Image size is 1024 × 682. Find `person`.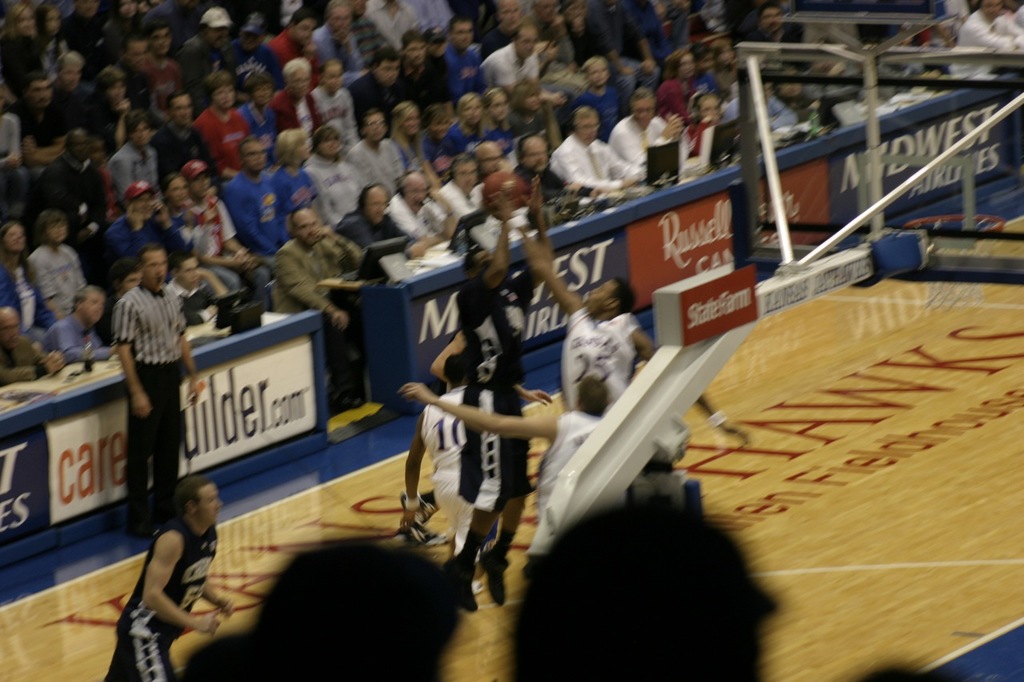
BBox(953, 0, 1014, 74).
